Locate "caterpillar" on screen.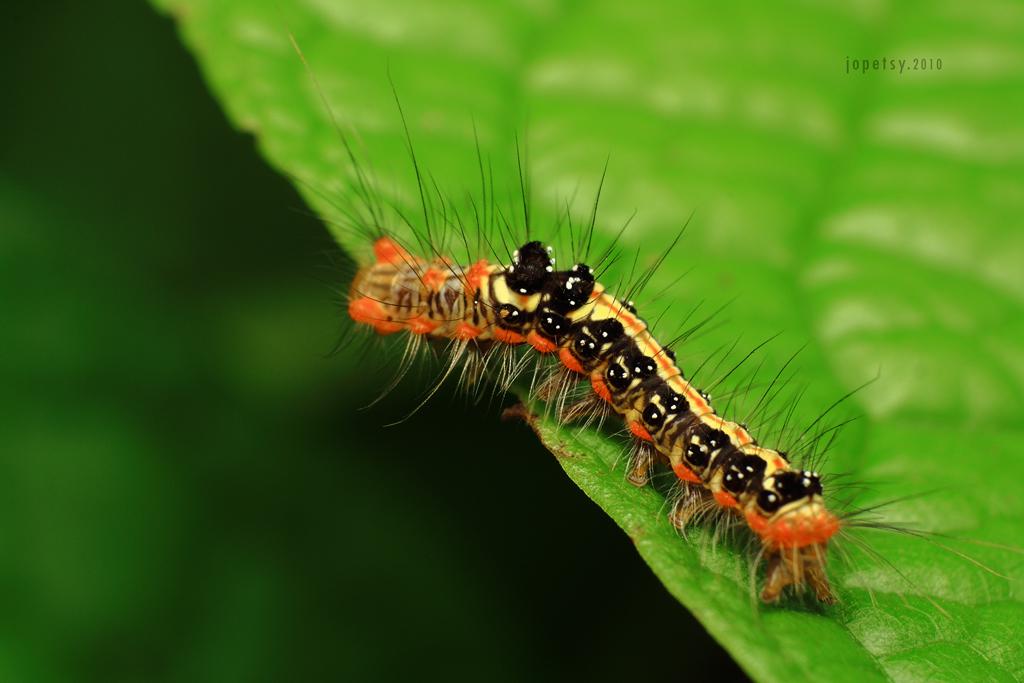
On screen at (left=285, top=14, right=1020, bottom=630).
